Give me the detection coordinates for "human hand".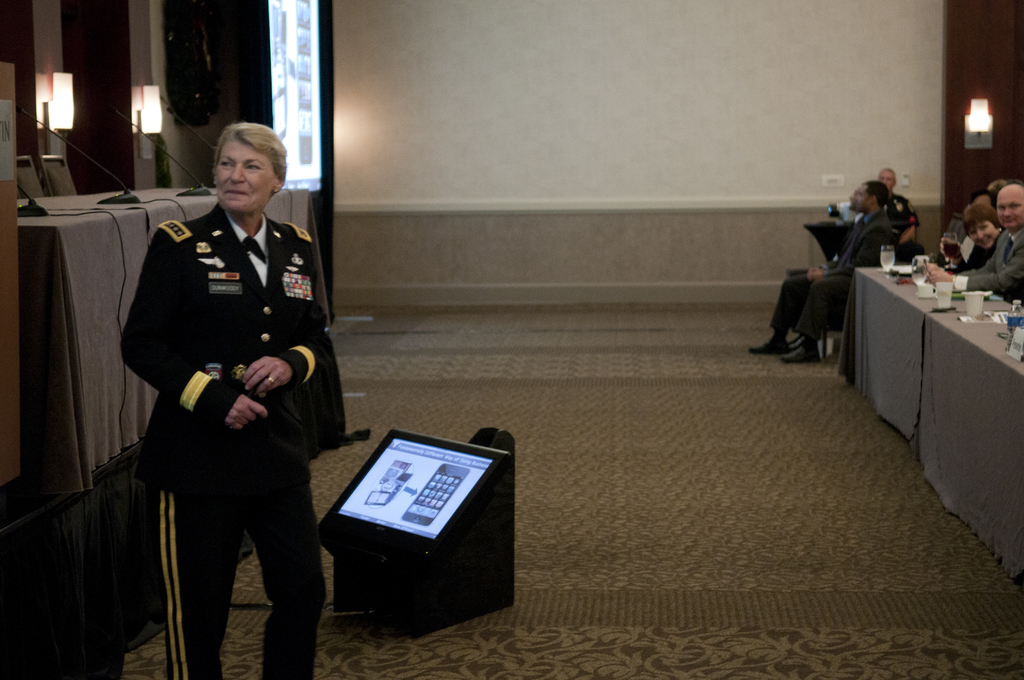
806:268:822:284.
